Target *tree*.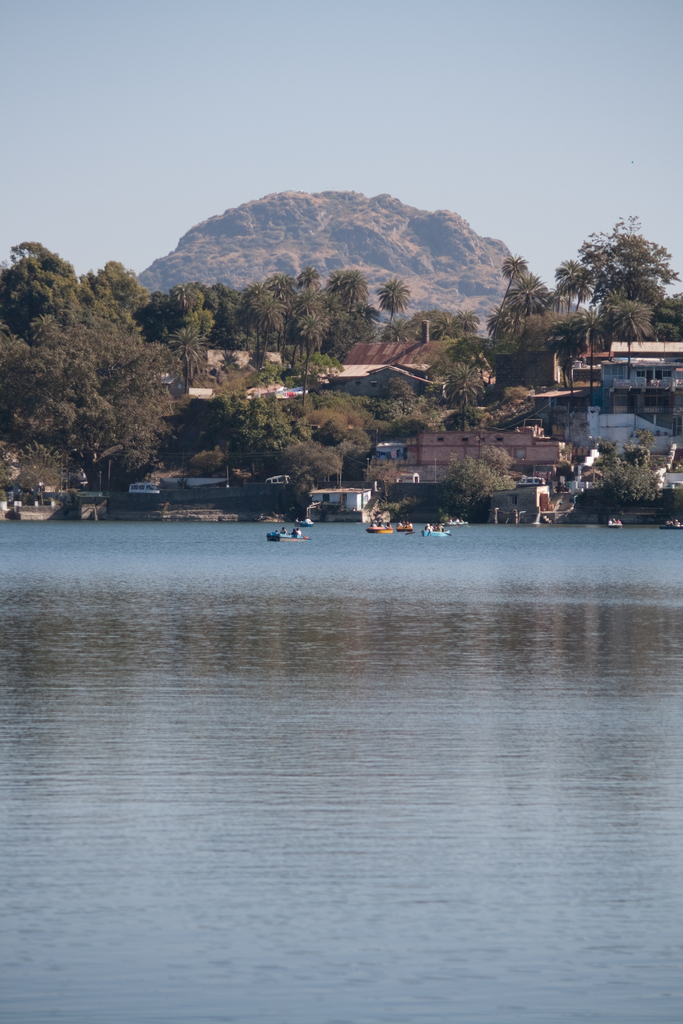
Target region: left=1, top=243, right=109, bottom=454.
